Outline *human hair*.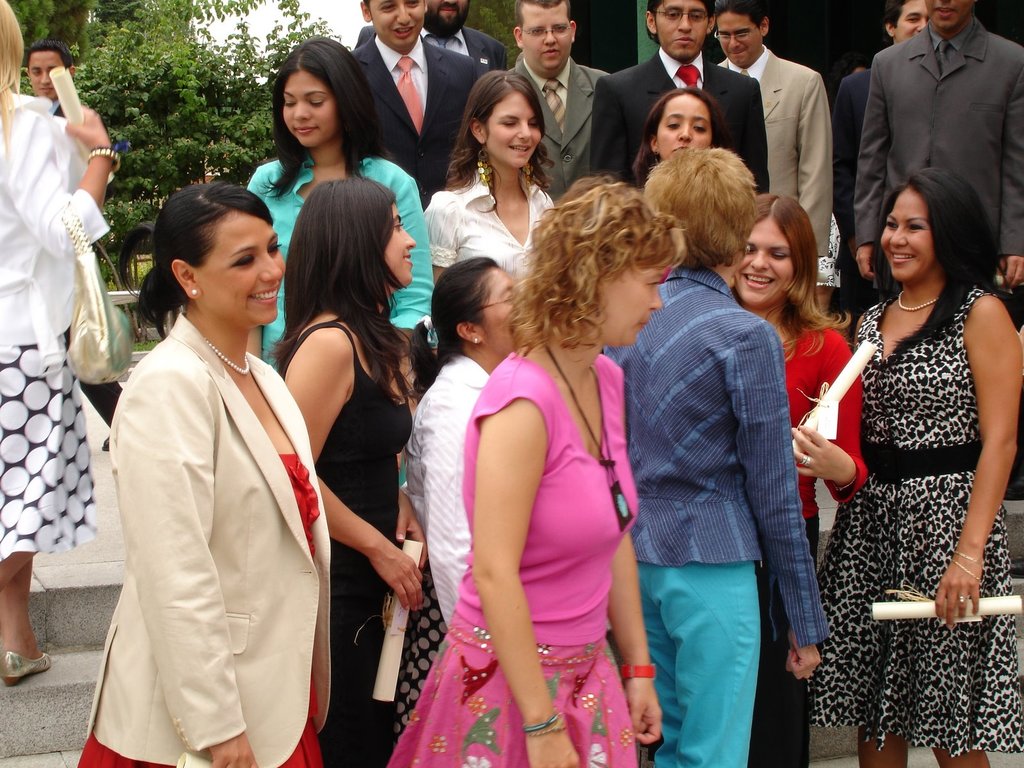
Outline: pyautogui.locateOnScreen(412, 259, 497, 403).
